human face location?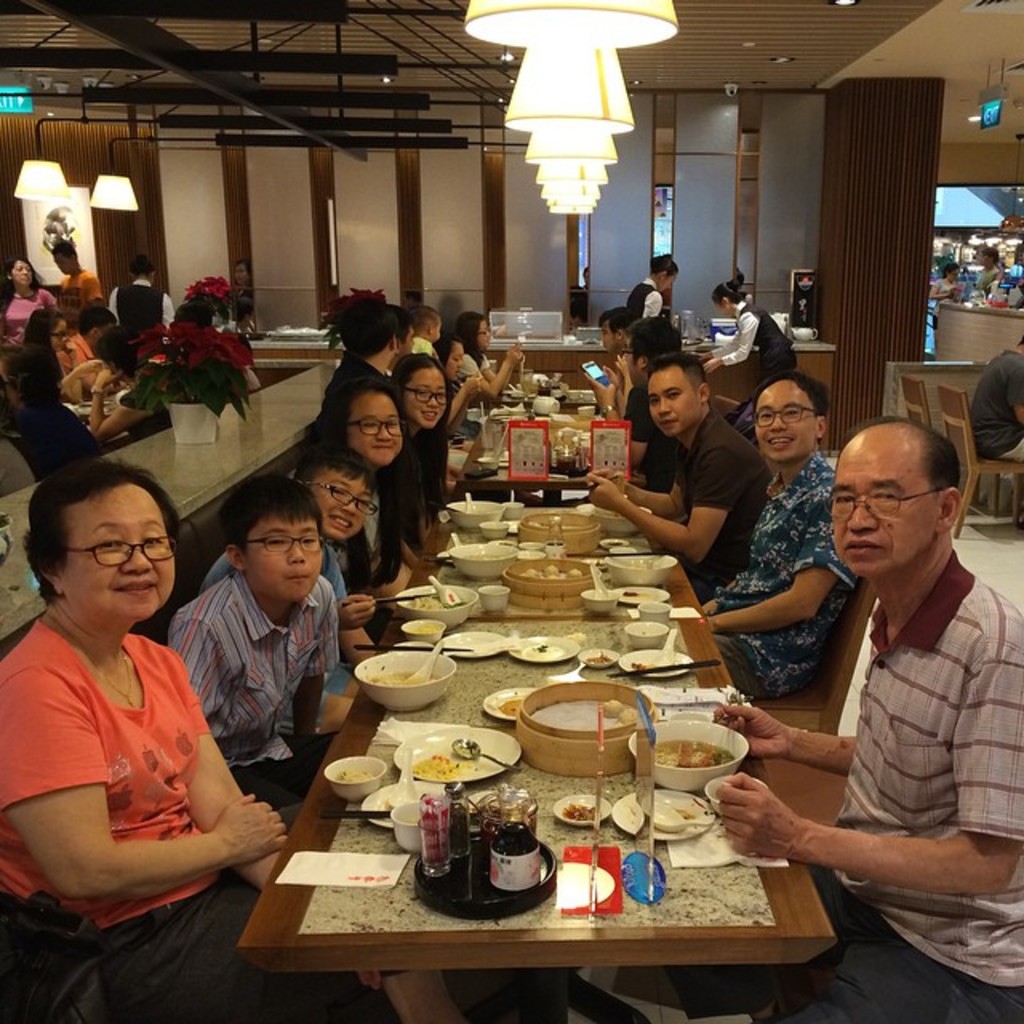
Rect(243, 512, 320, 598)
